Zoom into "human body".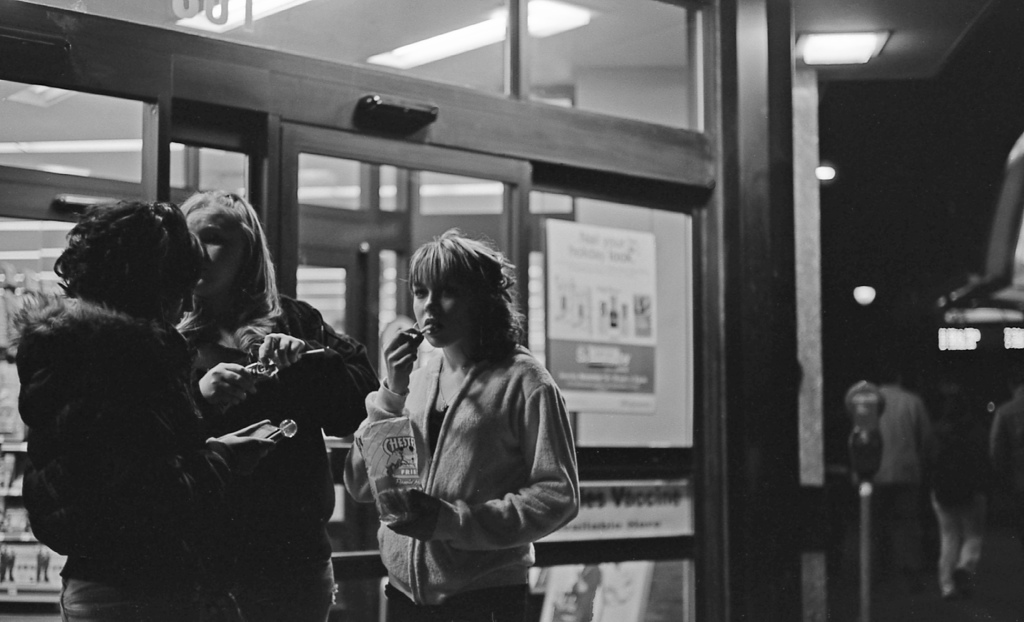
Zoom target: [left=184, top=292, right=381, bottom=621].
